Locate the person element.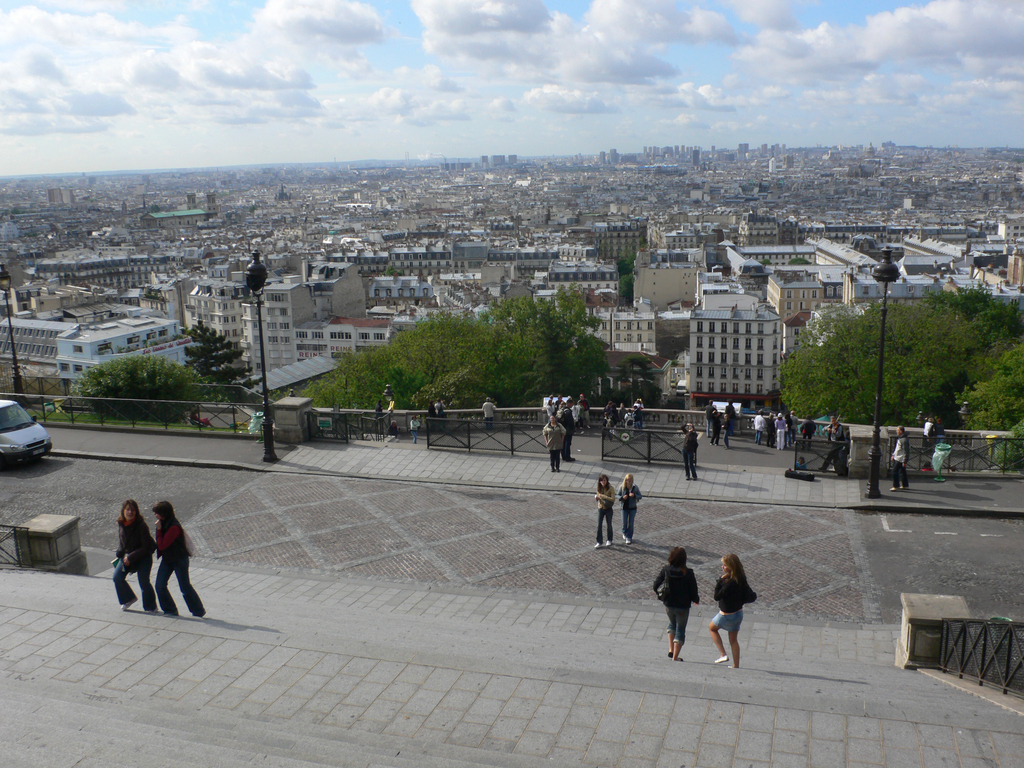
Element bbox: bbox=(426, 398, 435, 418).
